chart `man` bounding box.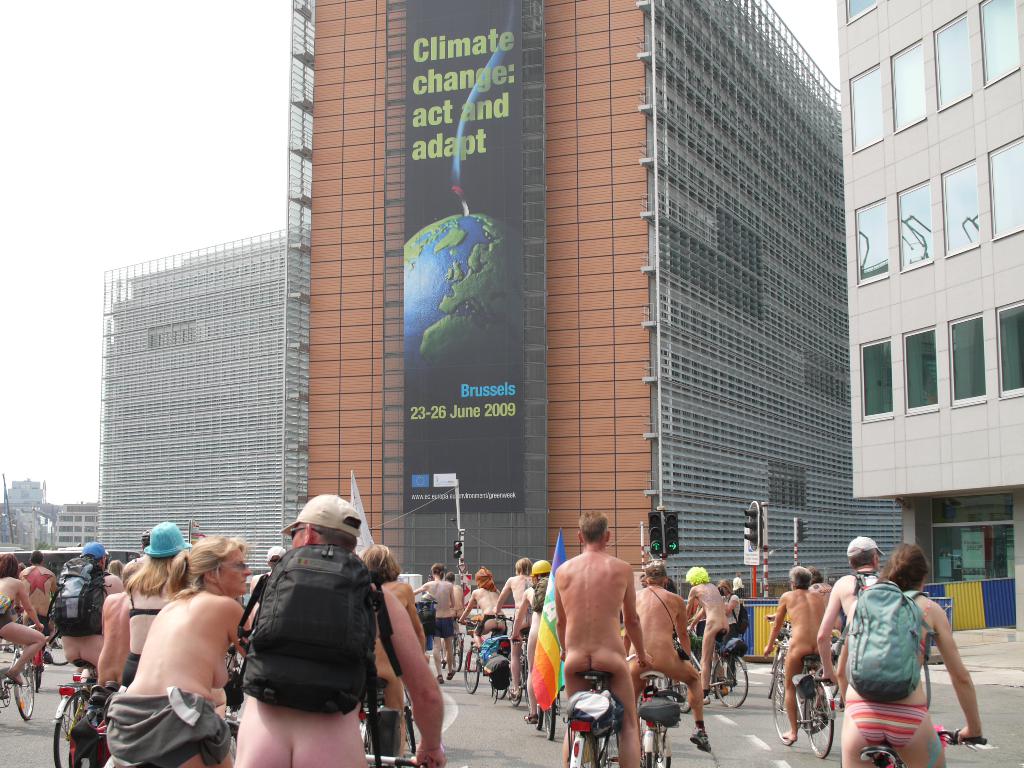
Charted: (551,504,657,767).
